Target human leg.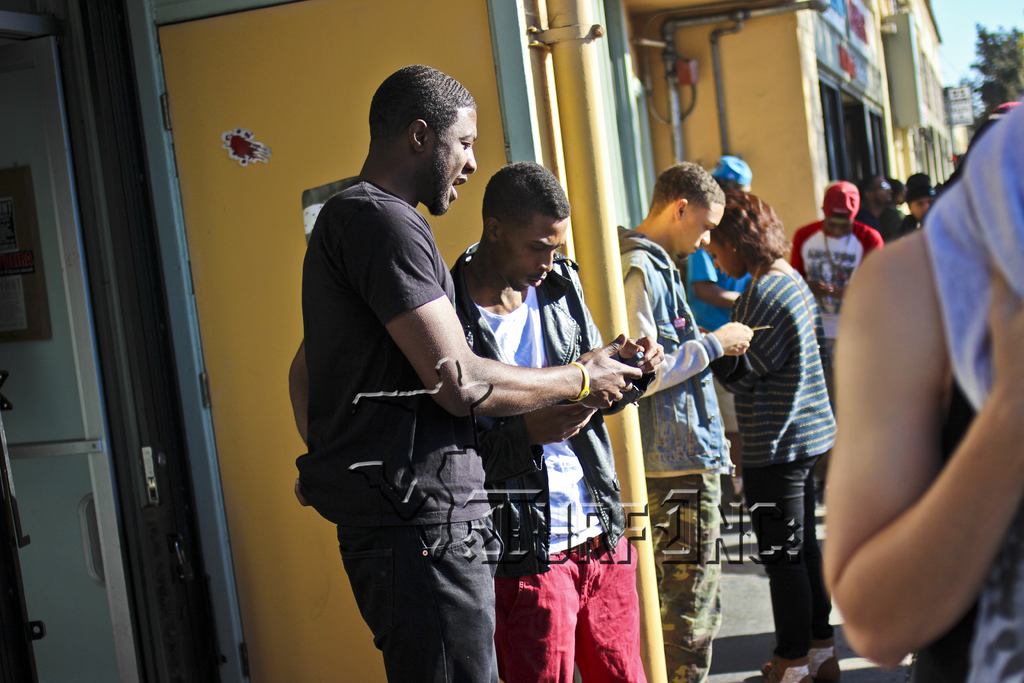
Target region: bbox(647, 468, 727, 682).
